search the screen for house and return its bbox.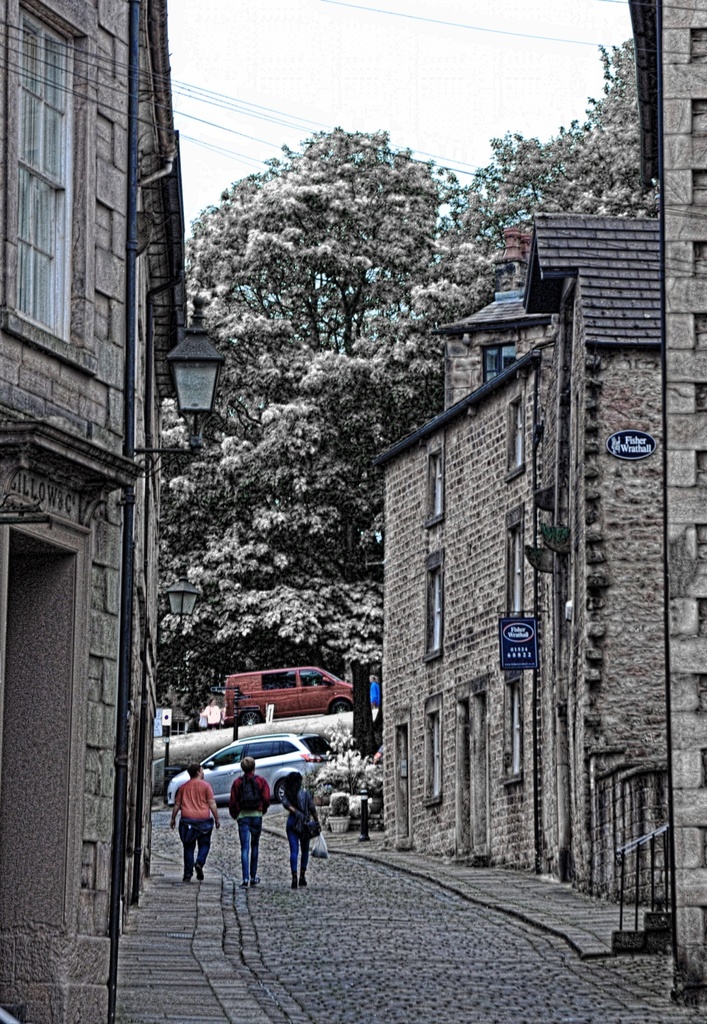
Found: pyautogui.locateOnScreen(0, 0, 186, 1021).
